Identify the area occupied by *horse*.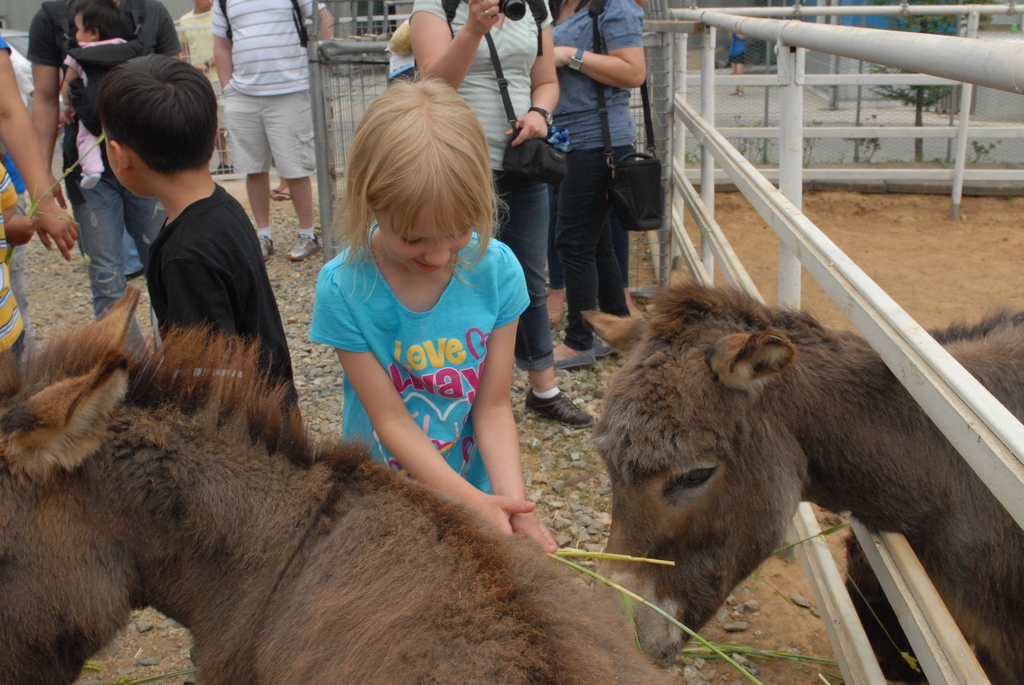
Area: [x1=0, y1=282, x2=671, y2=684].
